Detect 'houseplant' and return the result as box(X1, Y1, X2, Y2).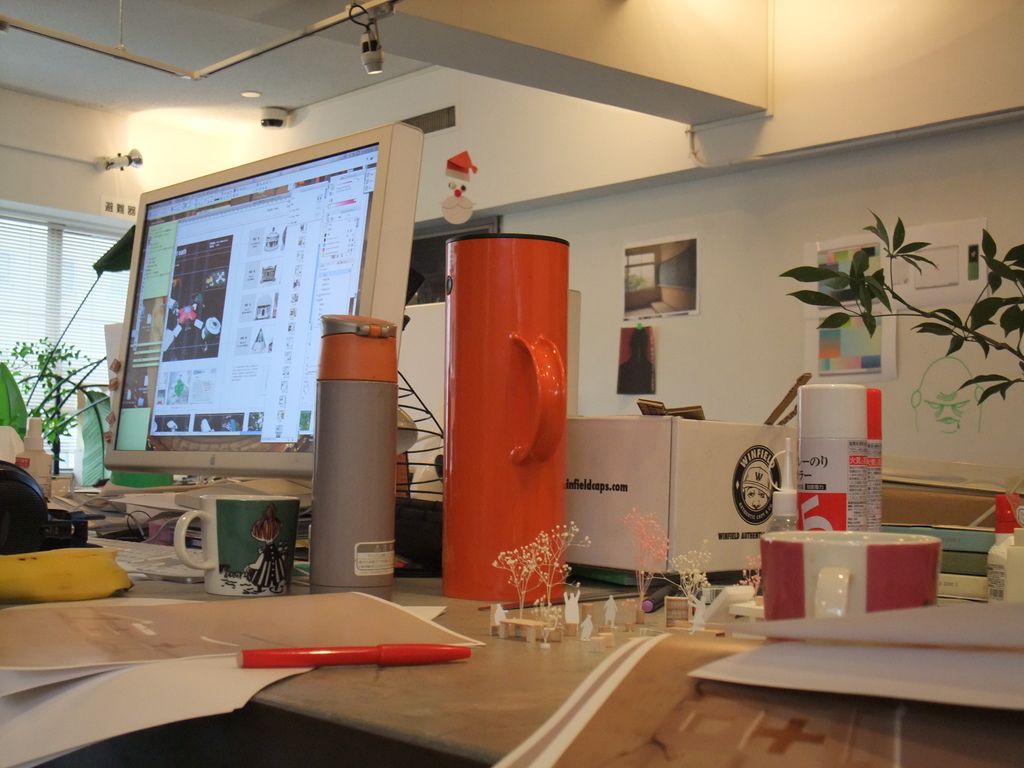
box(775, 209, 1023, 404).
